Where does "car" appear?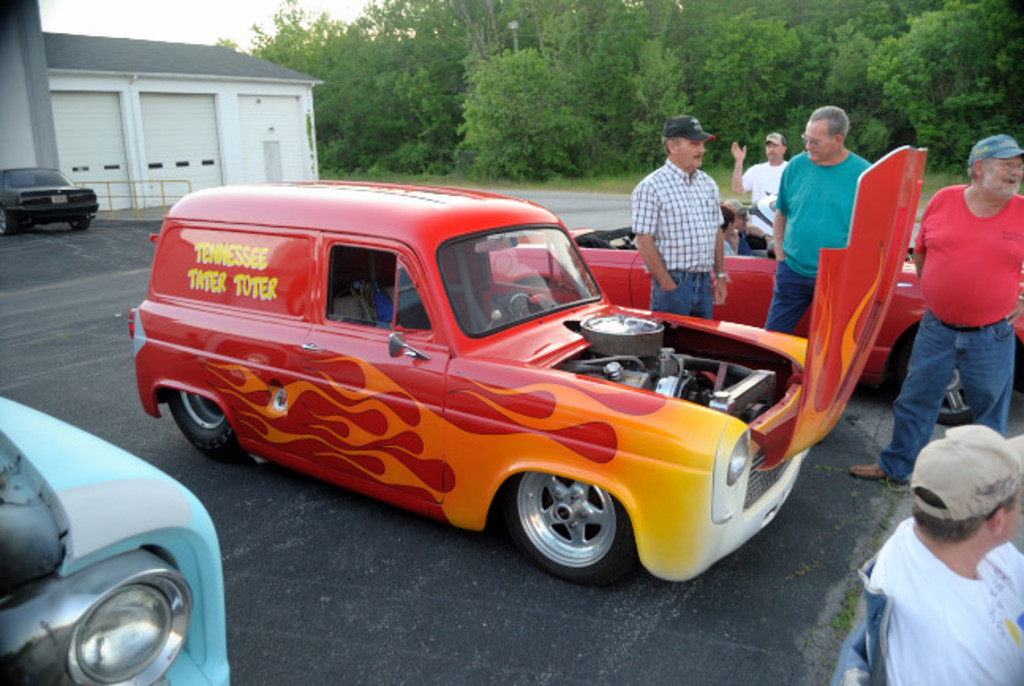
Appears at Rect(126, 145, 923, 575).
